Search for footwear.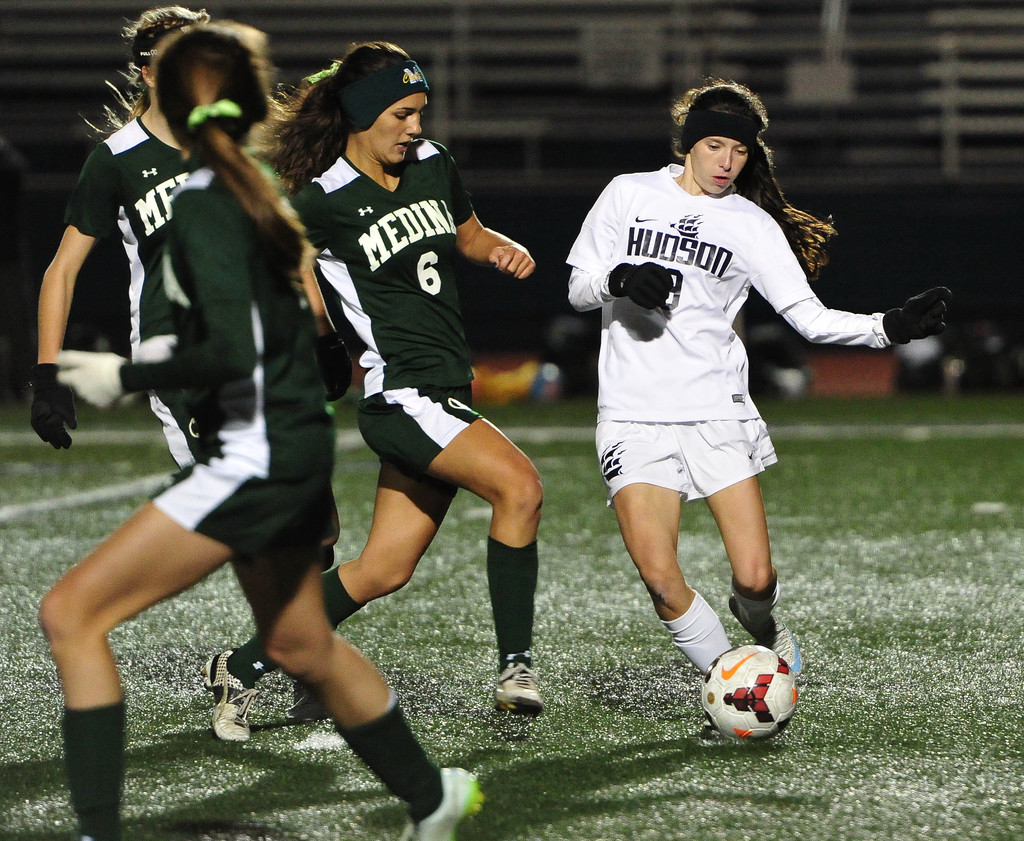
Found at x1=700 y1=720 x2=729 y2=737.
